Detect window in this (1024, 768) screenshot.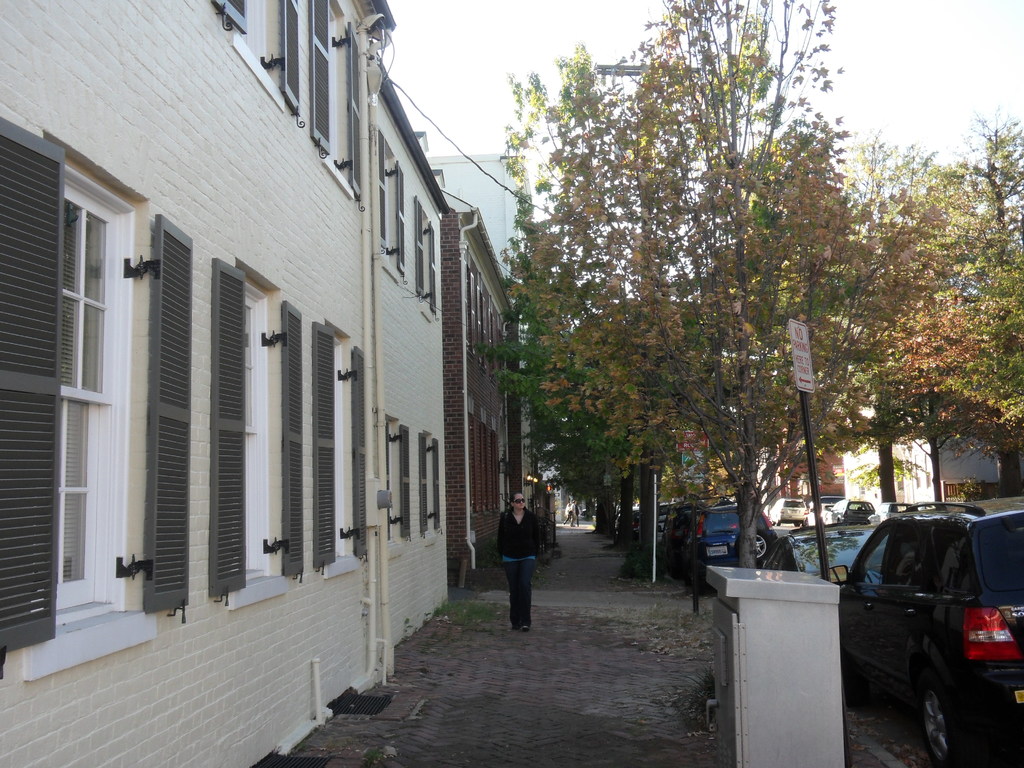
Detection: [left=424, top=438, right=433, bottom=524].
